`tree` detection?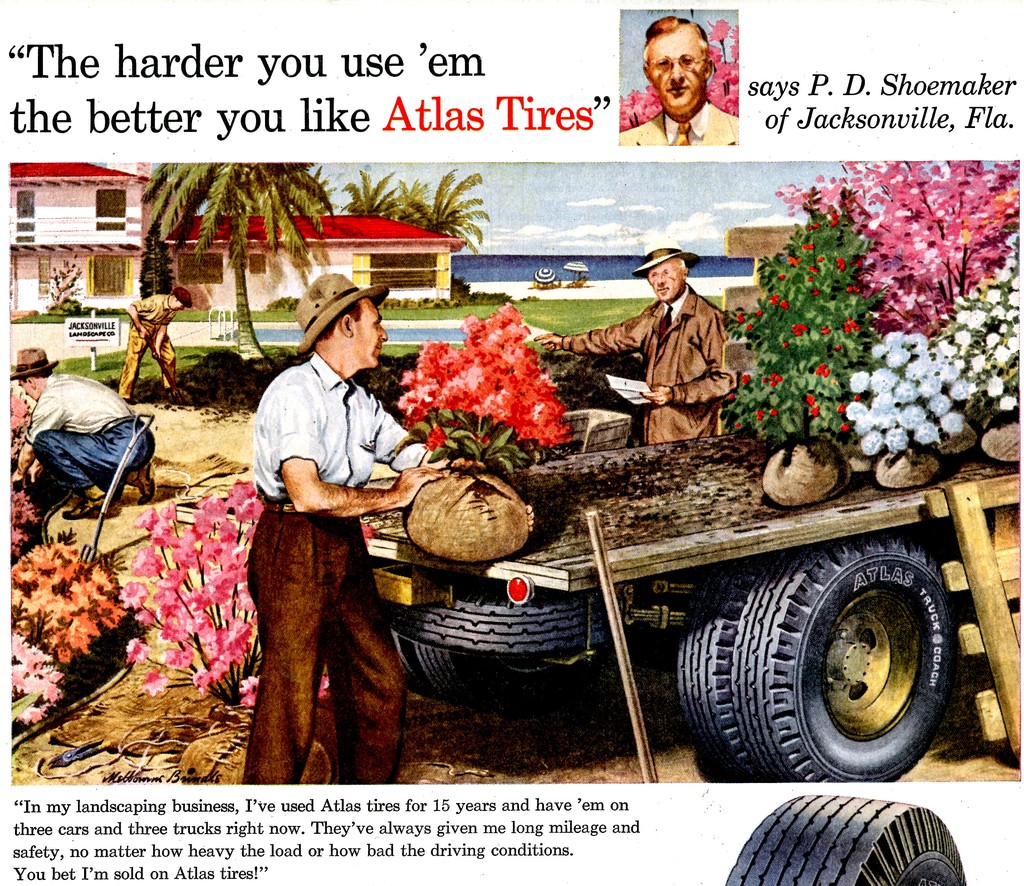
box=[141, 155, 333, 358]
